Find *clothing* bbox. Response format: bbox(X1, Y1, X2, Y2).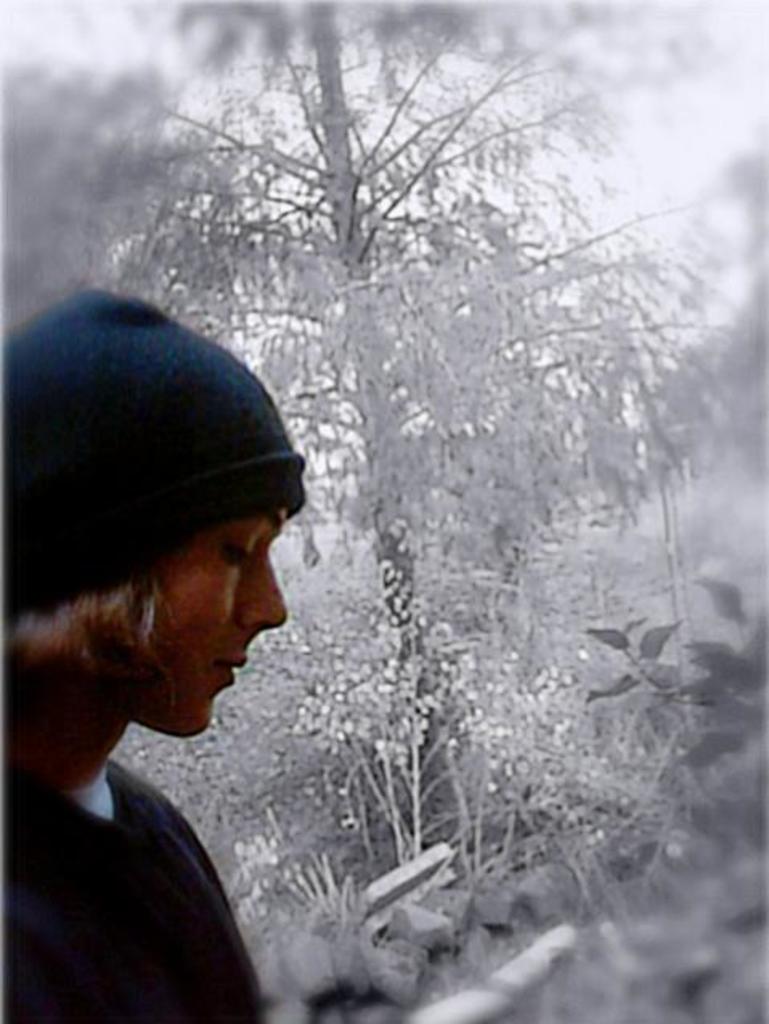
bbox(0, 758, 289, 1022).
